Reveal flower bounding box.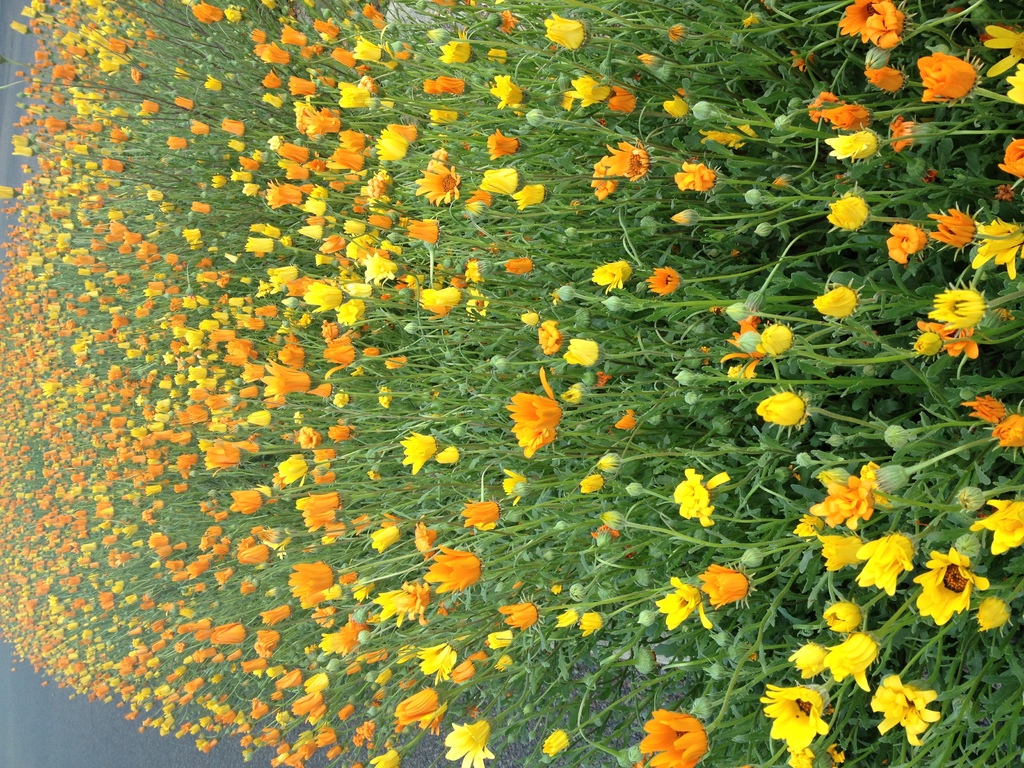
Revealed: locate(436, 30, 480, 58).
